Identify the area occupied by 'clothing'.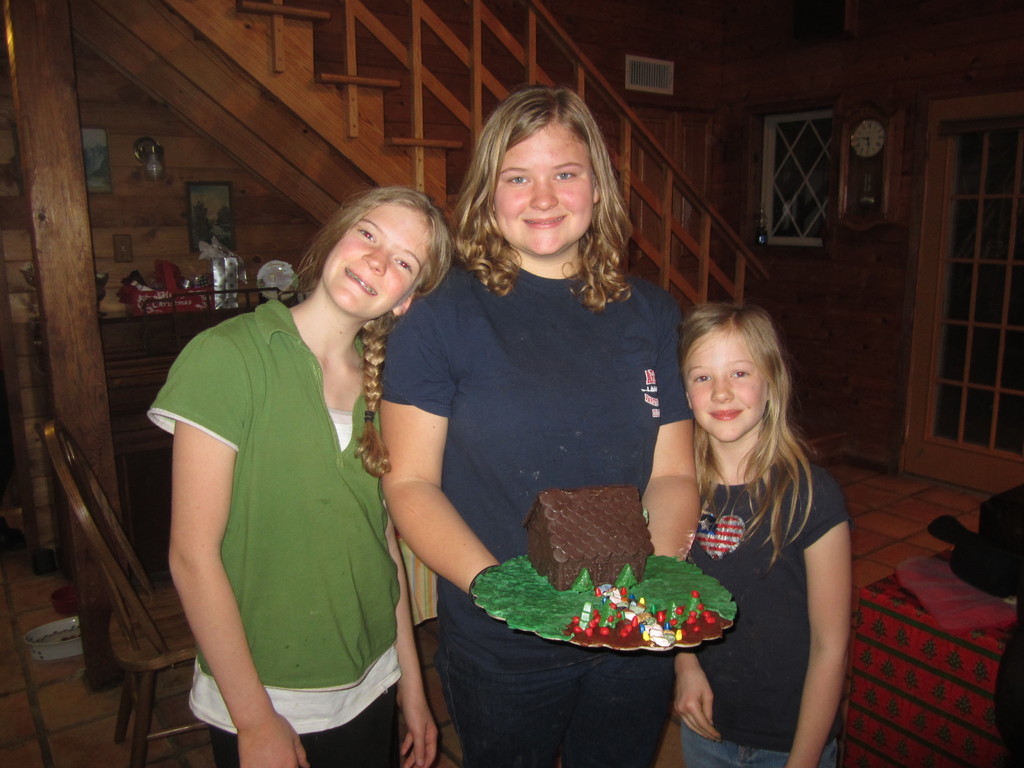
Area: x1=145, y1=298, x2=400, y2=767.
